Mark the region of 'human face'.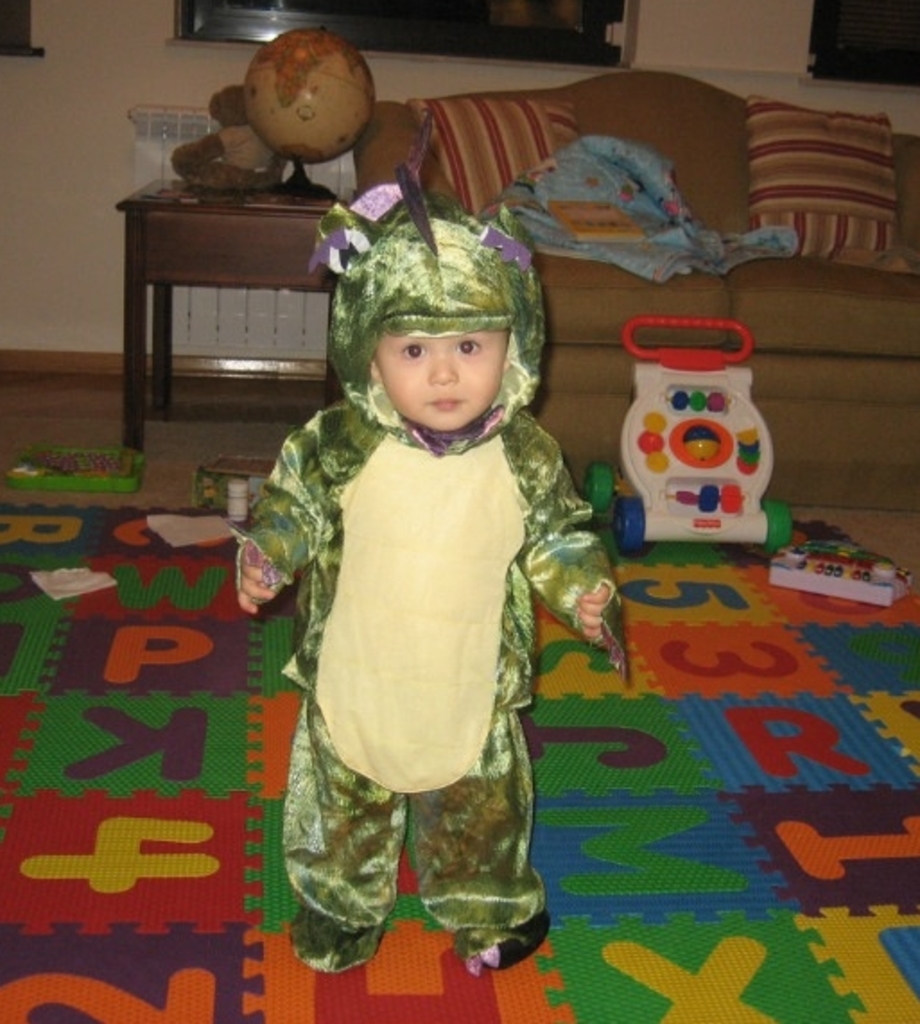
Region: (left=377, top=334, right=506, bottom=425).
